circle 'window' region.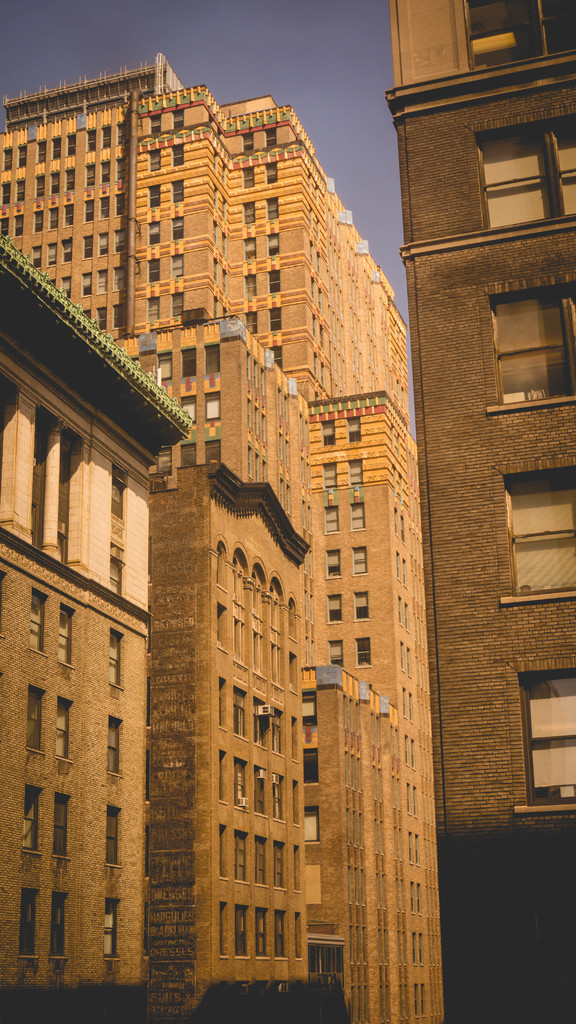
Region: left=236, top=764, right=250, bottom=808.
